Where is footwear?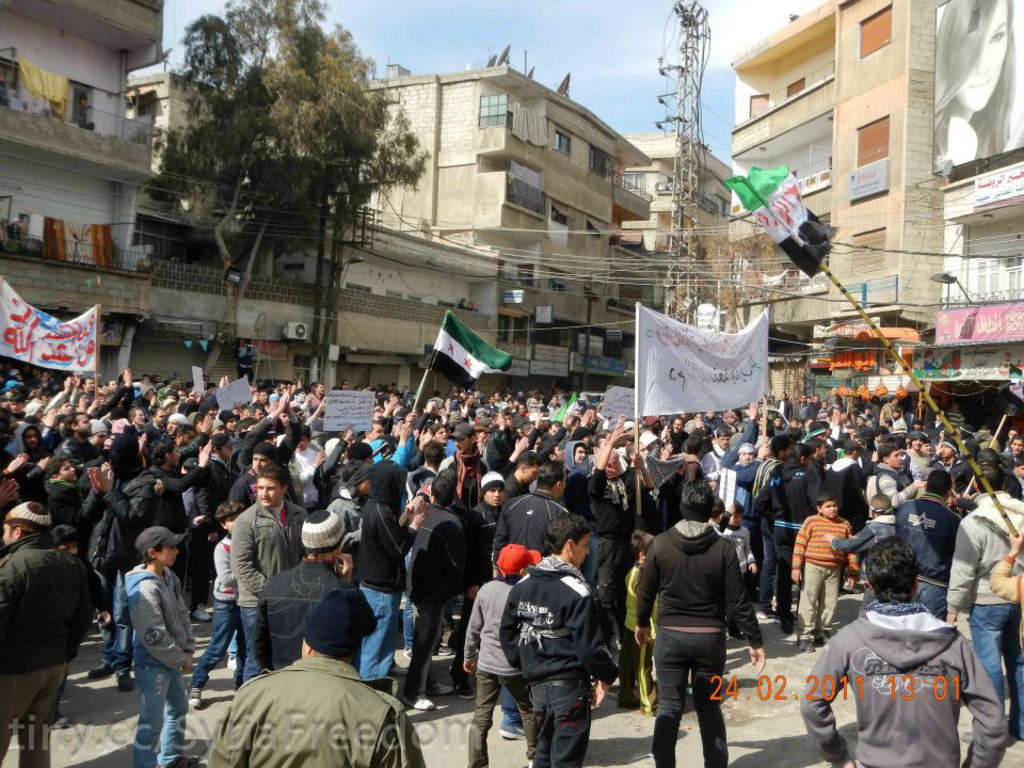
[left=224, top=650, right=242, bottom=670].
